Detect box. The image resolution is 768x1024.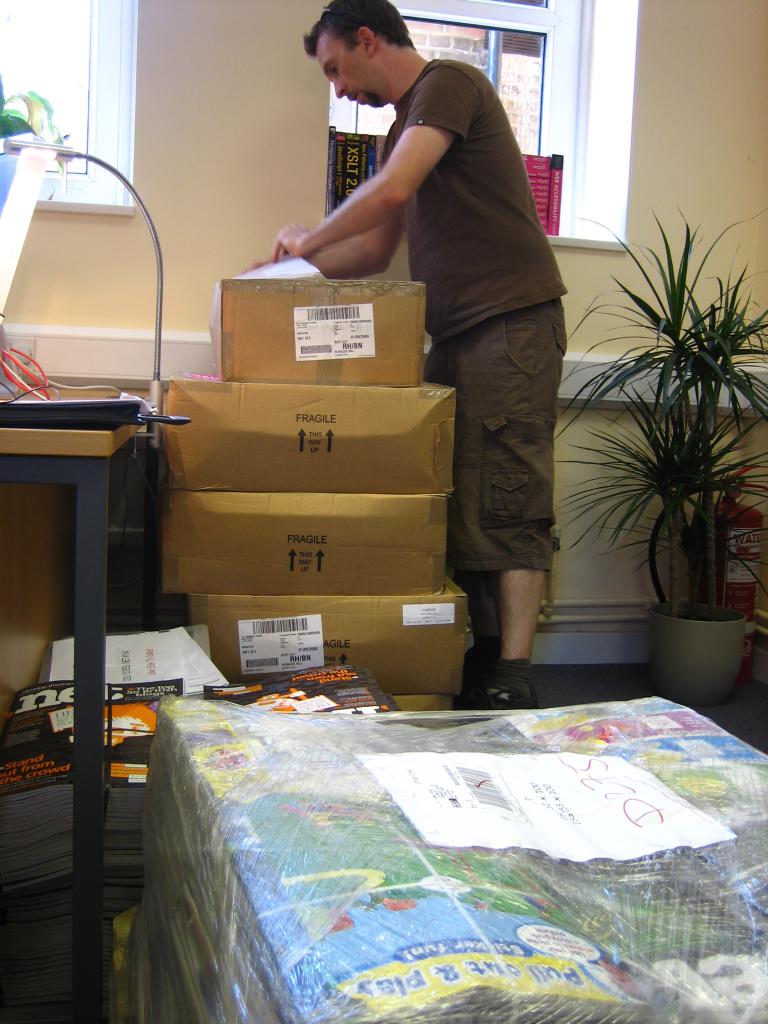
select_region(191, 585, 462, 693).
